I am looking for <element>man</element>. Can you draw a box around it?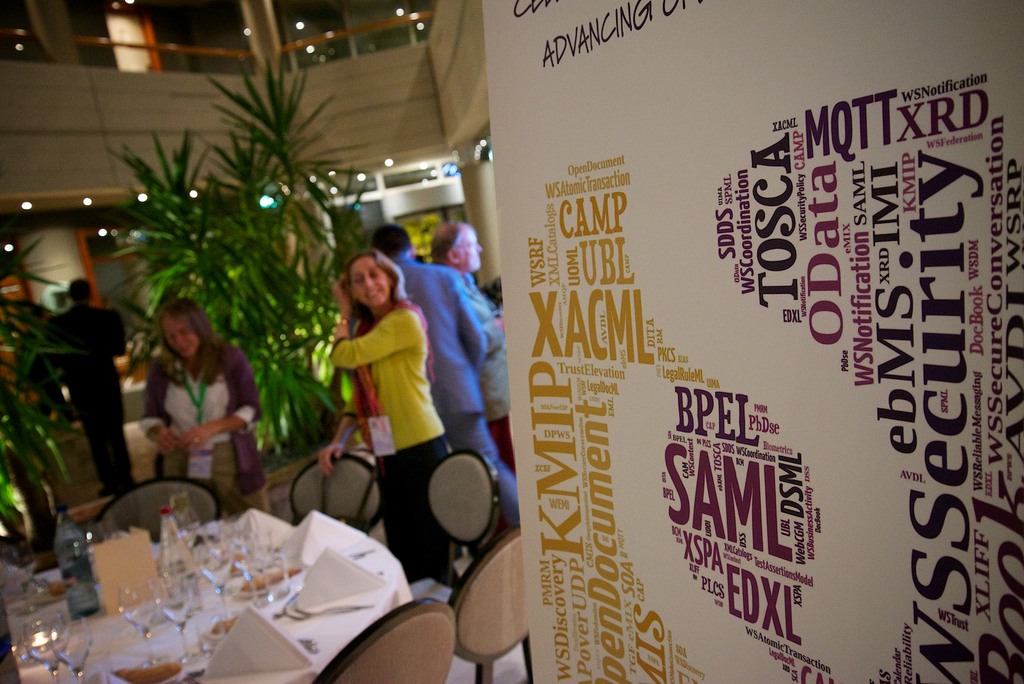
Sure, the bounding box is bbox=[369, 224, 520, 539].
